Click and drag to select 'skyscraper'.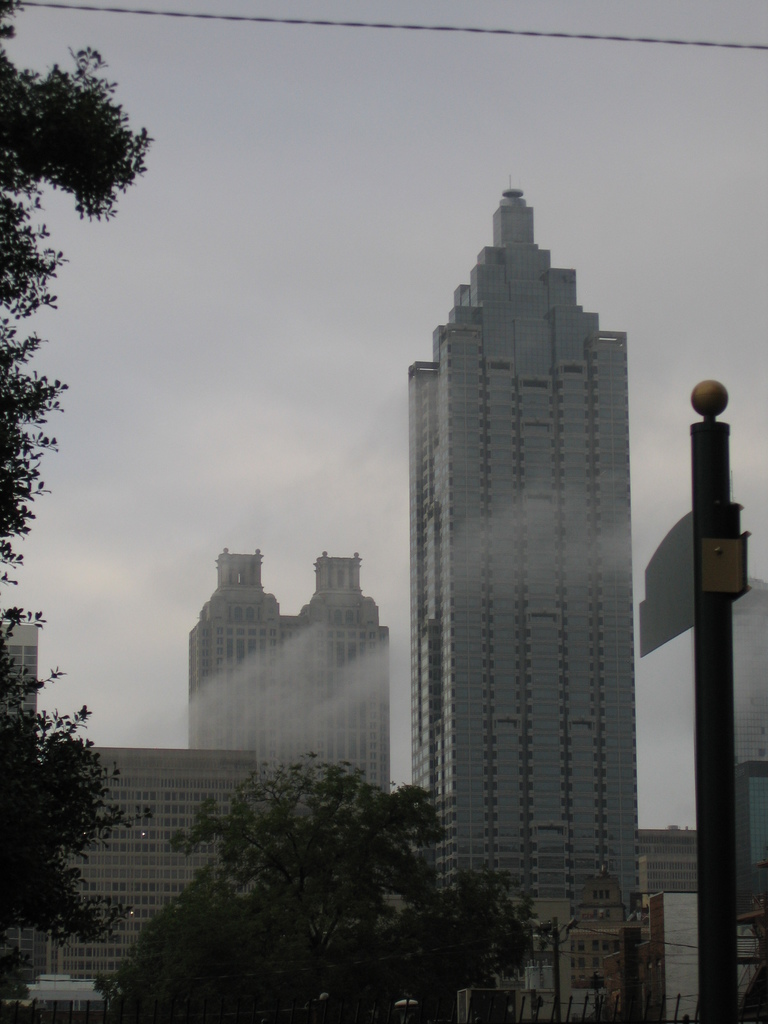
Selection: [left=388, top=153, right=666, bottom=938].
